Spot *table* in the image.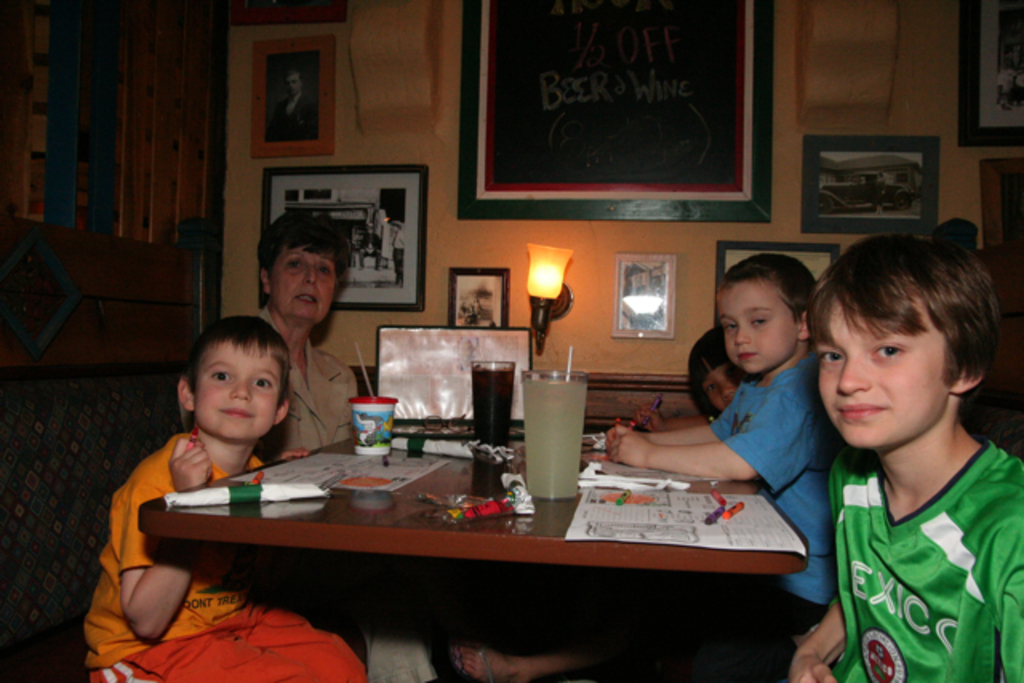
*table* found at region(141, 411, 808, 681).
